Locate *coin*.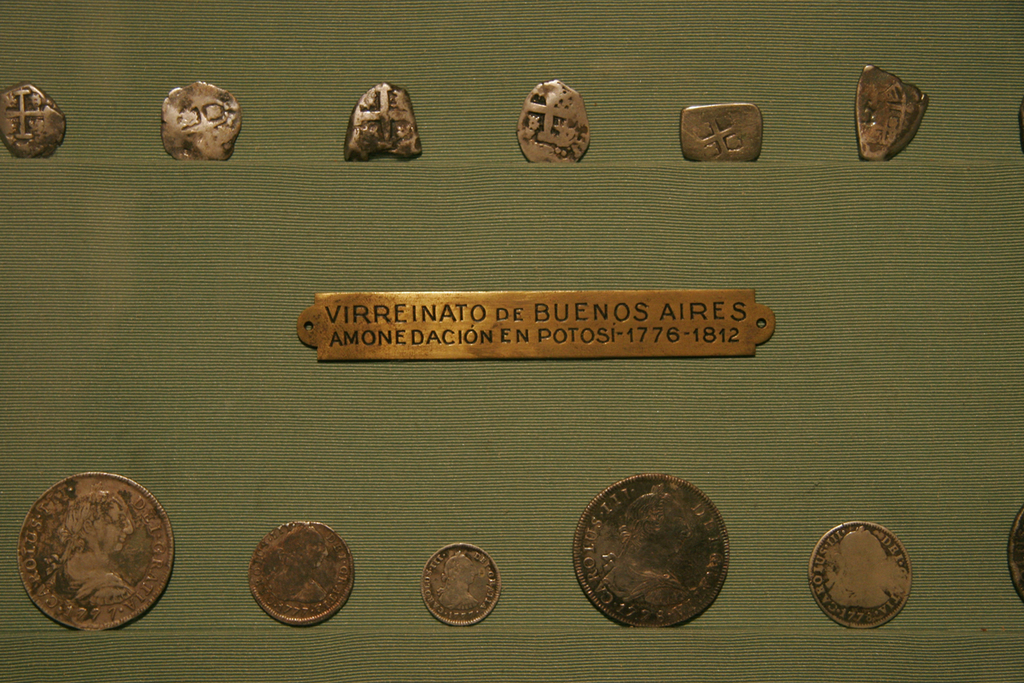
Bounding box: left=1, top=82, right=71, bottom=161.
